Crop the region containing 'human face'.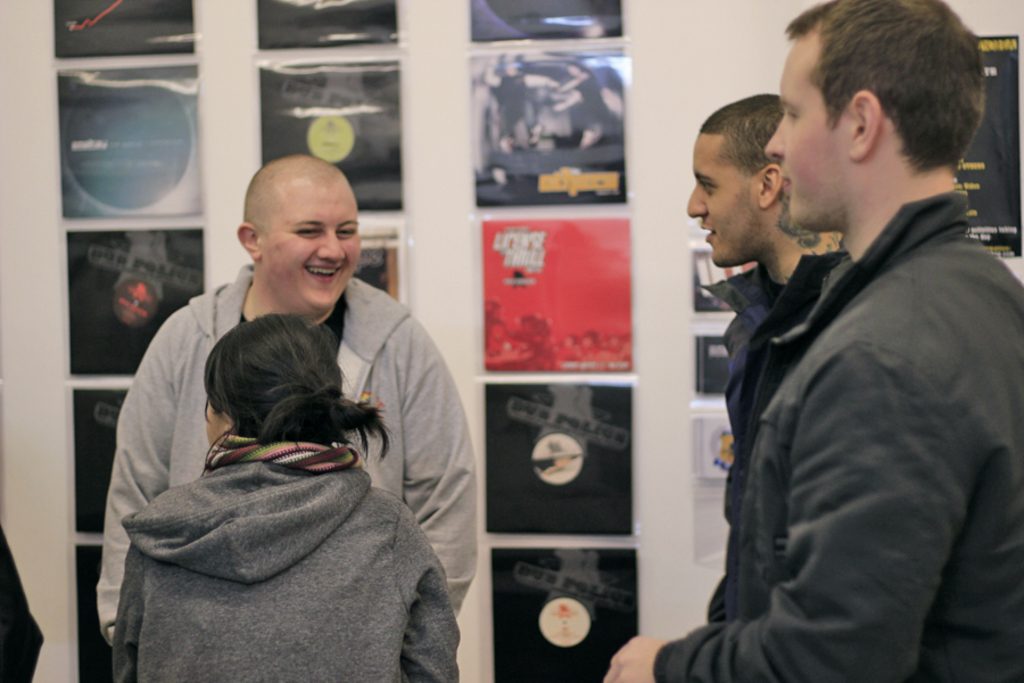
Crop region: bbox(683, 129, 759, 269).
